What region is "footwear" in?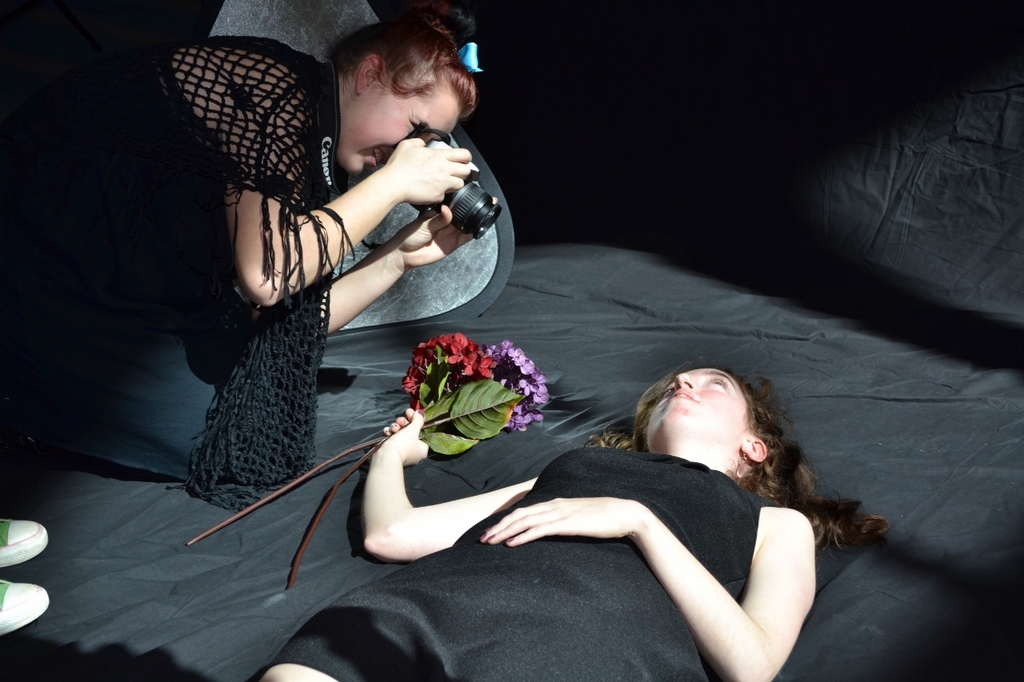
BBox(0, 515, 47, 569).
